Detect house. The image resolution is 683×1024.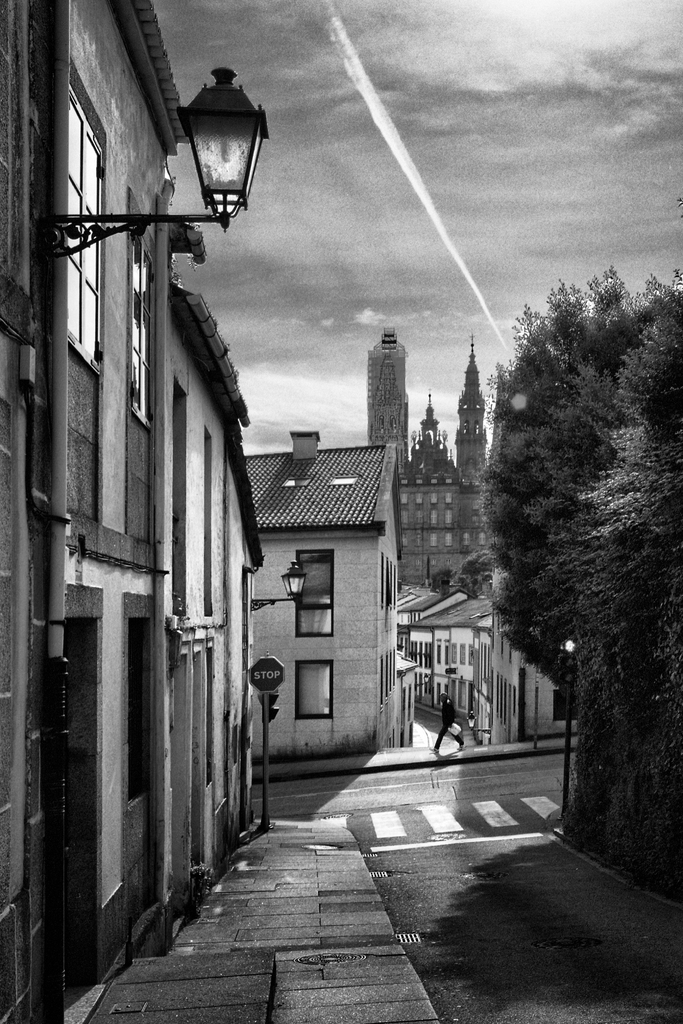
bbox=(239, 431, 400, 757).
